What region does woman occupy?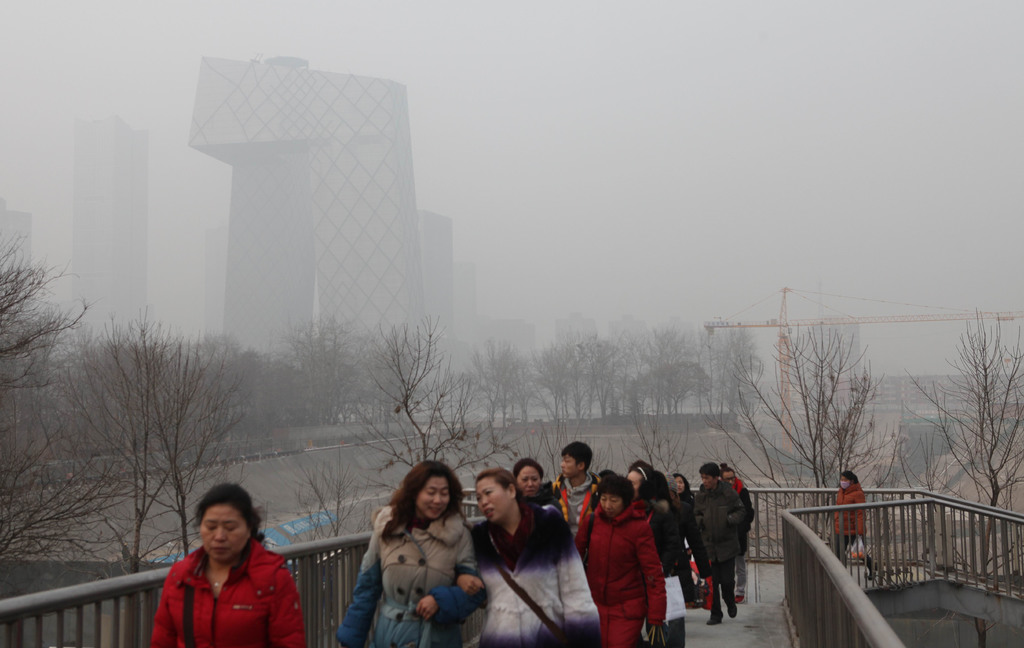
select_region(510, 457, 545, 497).
